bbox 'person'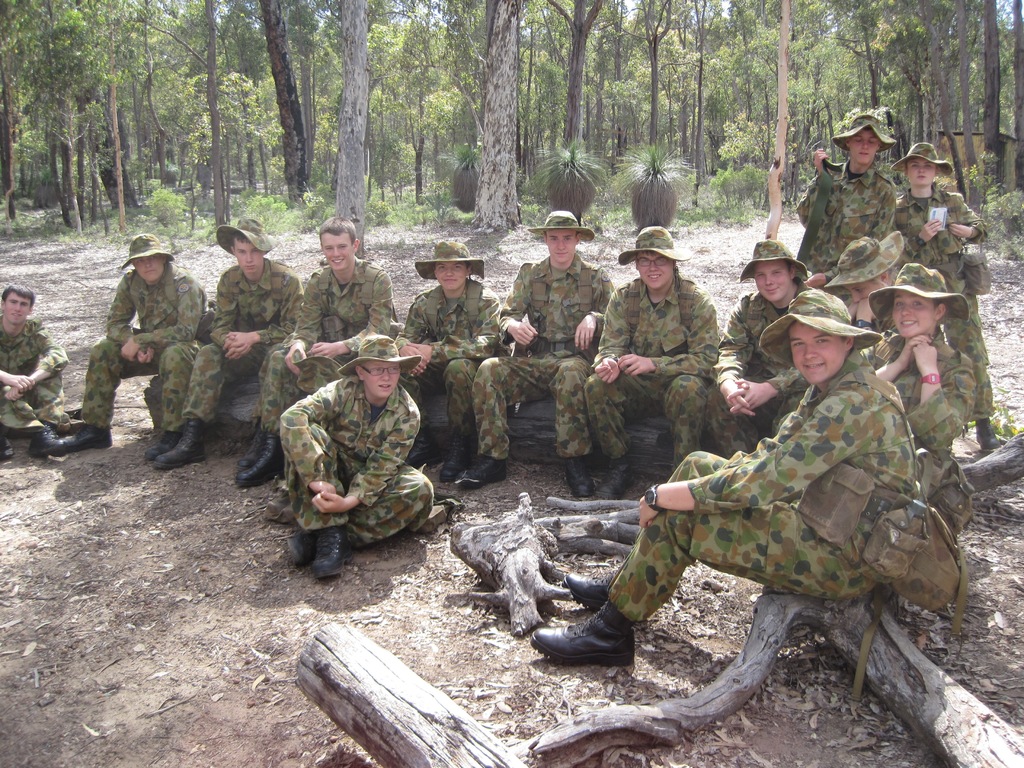
bbox=(889, 144, 1003, 451)
